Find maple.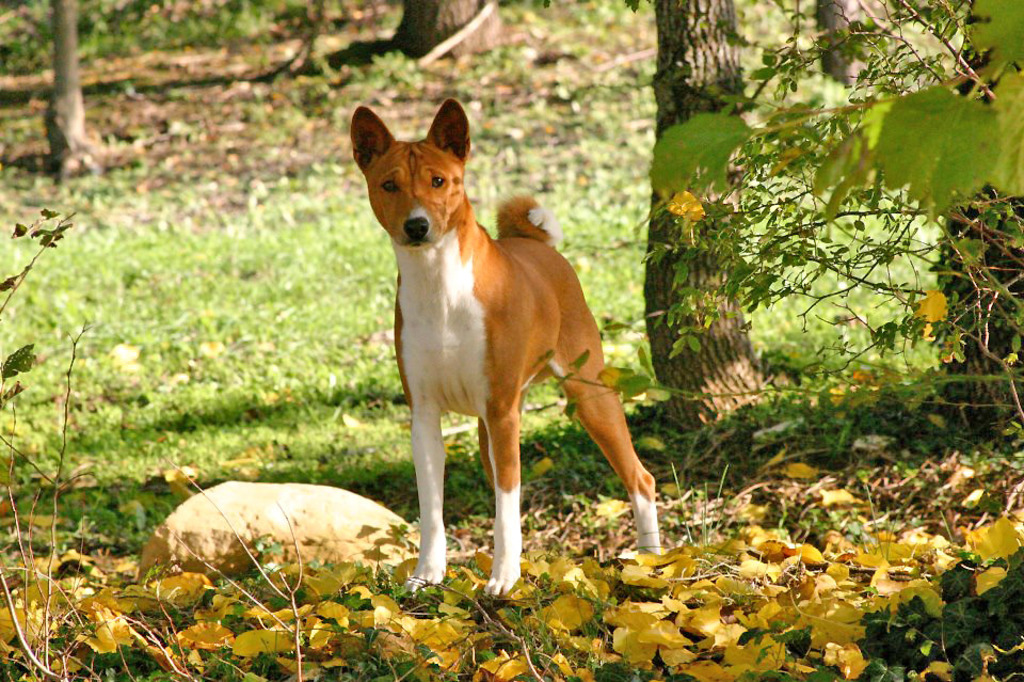
l=641, t=1, r=1023, b=434.
